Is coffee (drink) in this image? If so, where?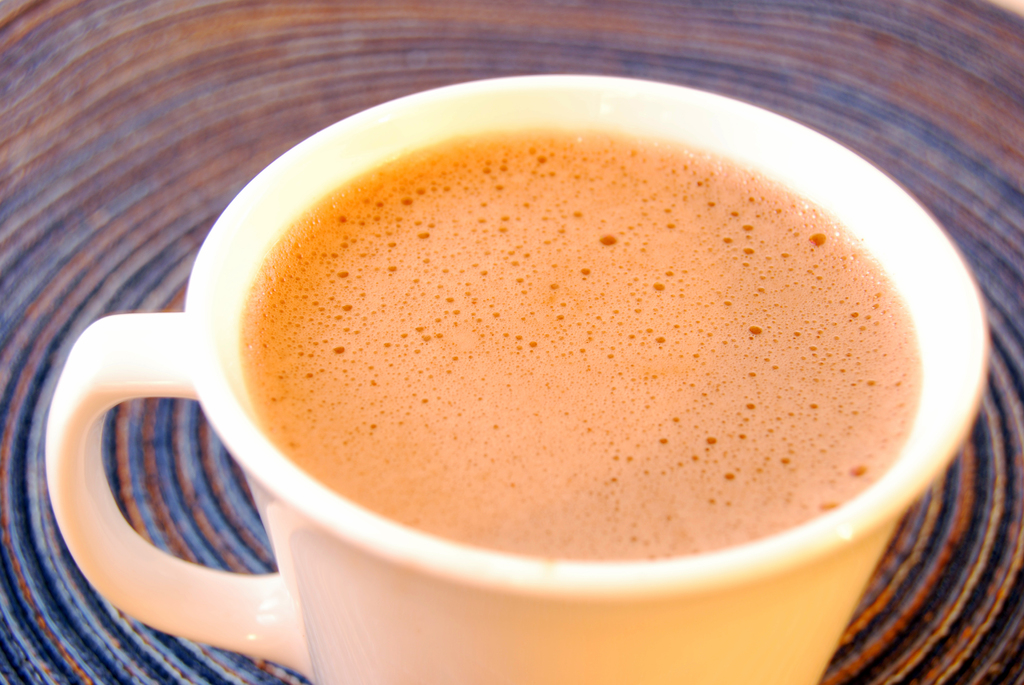
Yes, at pyautogui.locateOnScreen(237, 121, 917, 558).
